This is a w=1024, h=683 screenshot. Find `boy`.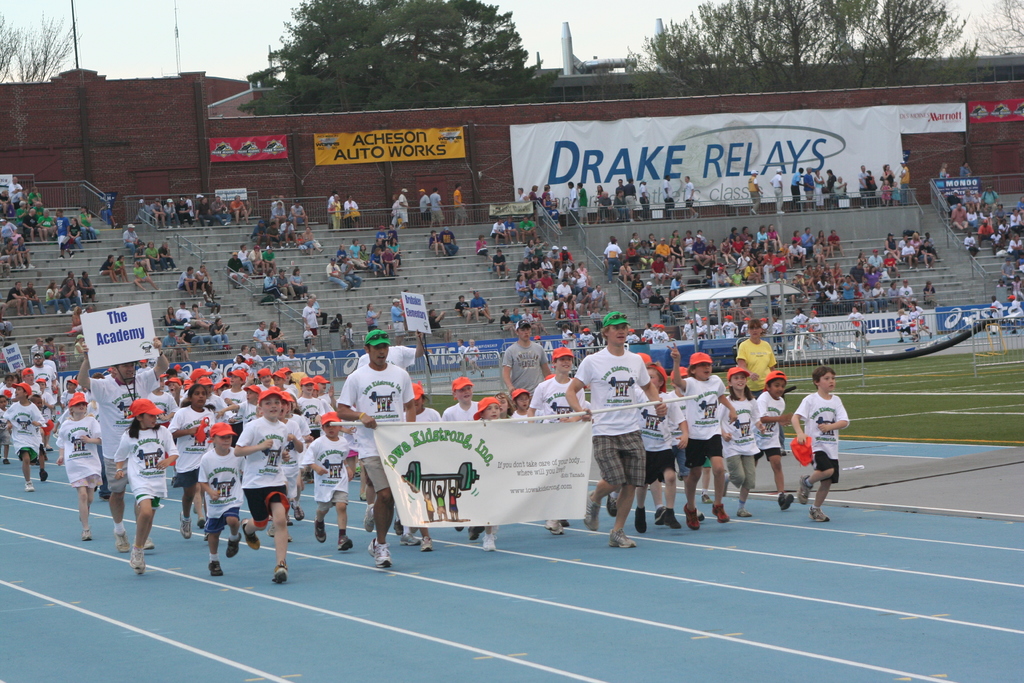
Bounding box: 672:343:737:527.
